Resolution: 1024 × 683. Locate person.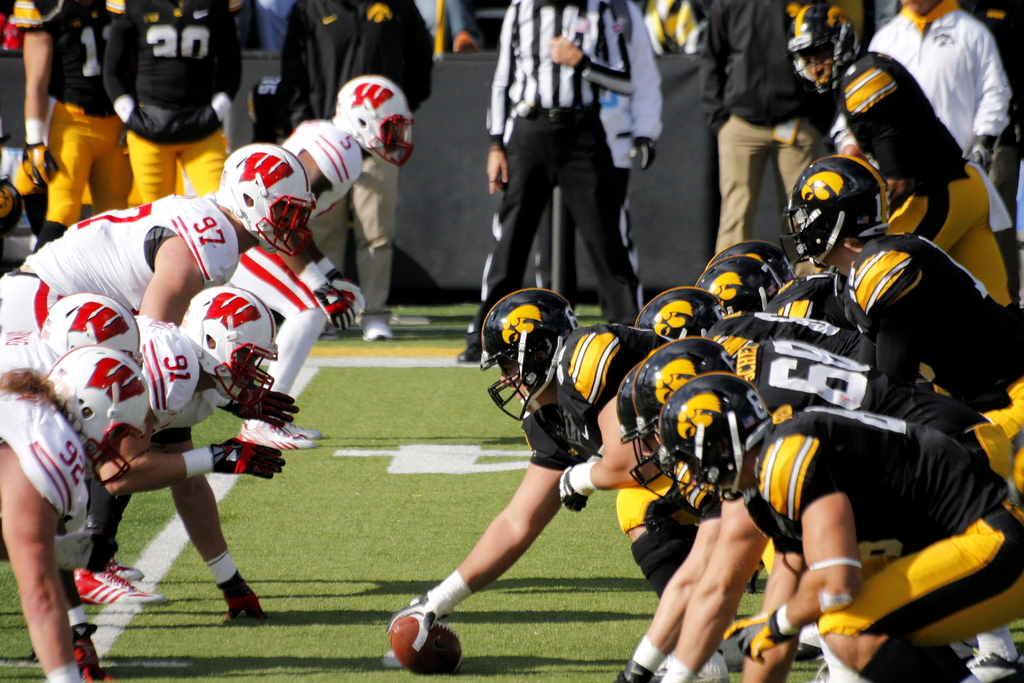
select_region(275, 0, 431, 343).
